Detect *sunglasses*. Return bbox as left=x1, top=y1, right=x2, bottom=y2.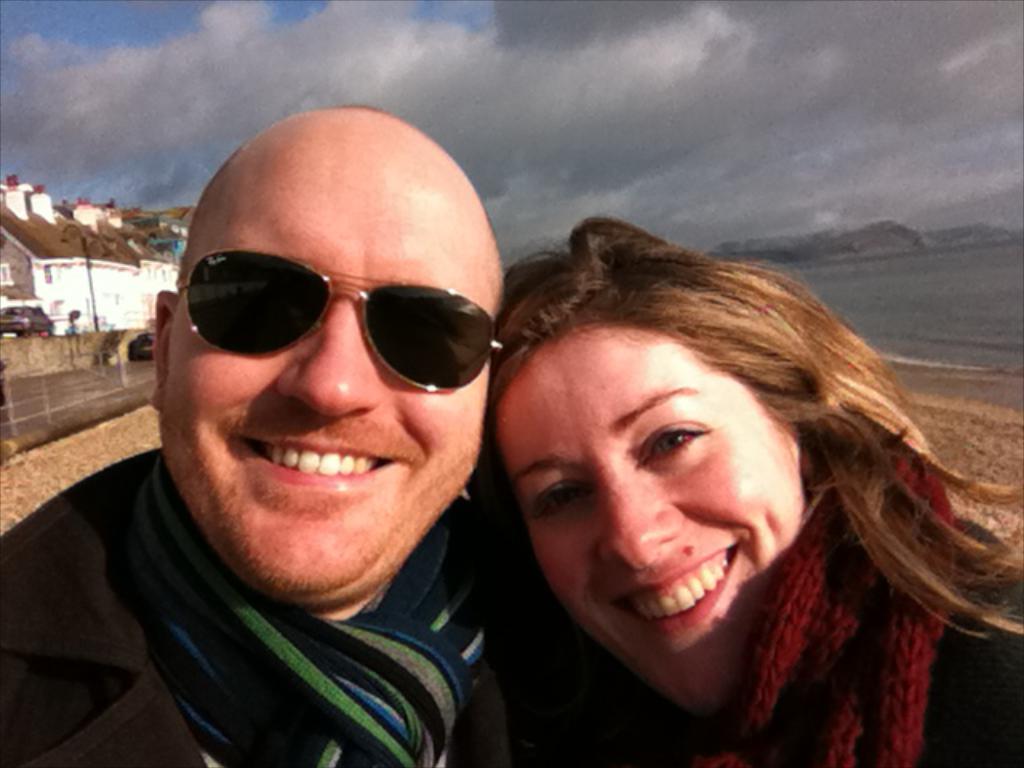
left=170, top=246, right=499, bottom=390.
